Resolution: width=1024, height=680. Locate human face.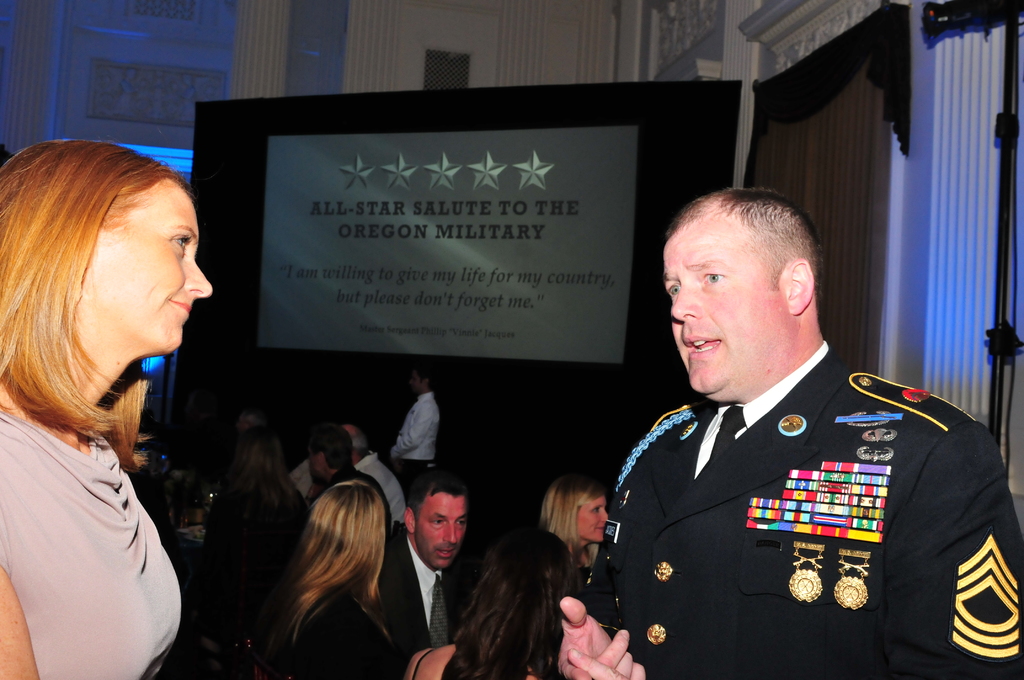
{"x1": 307, "y1": 449, "x2": 323, "y2": 480}.
